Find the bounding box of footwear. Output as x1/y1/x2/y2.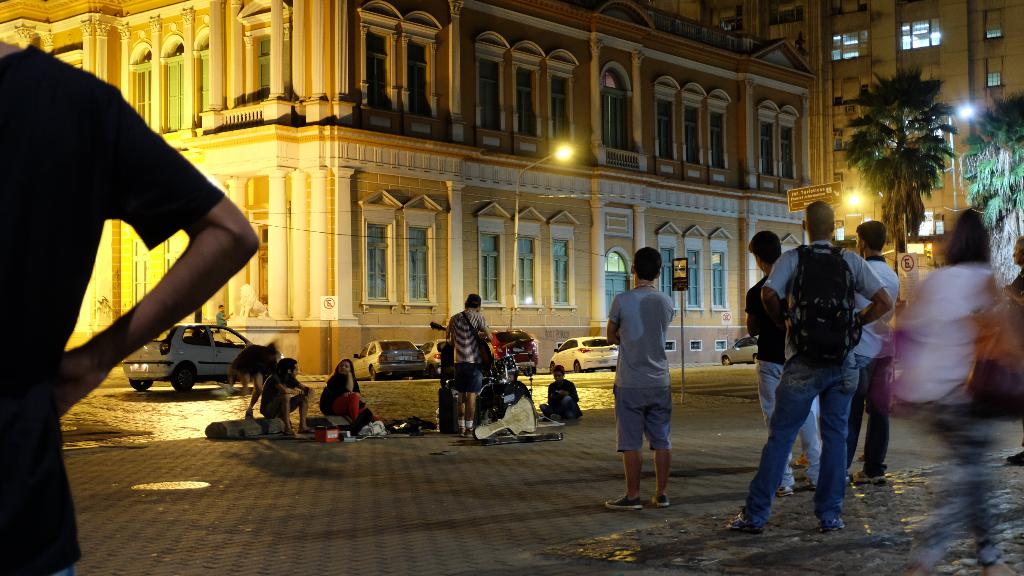
731/506/752/527.
